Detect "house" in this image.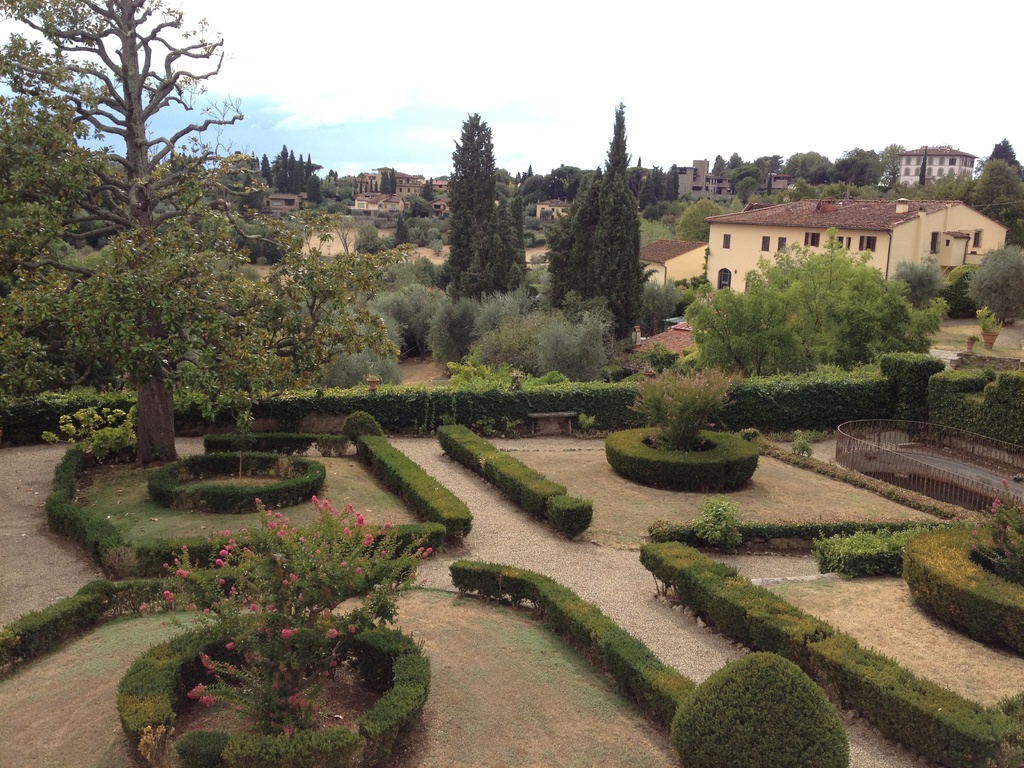
Detection: rect(634, 240, 702, 317).
